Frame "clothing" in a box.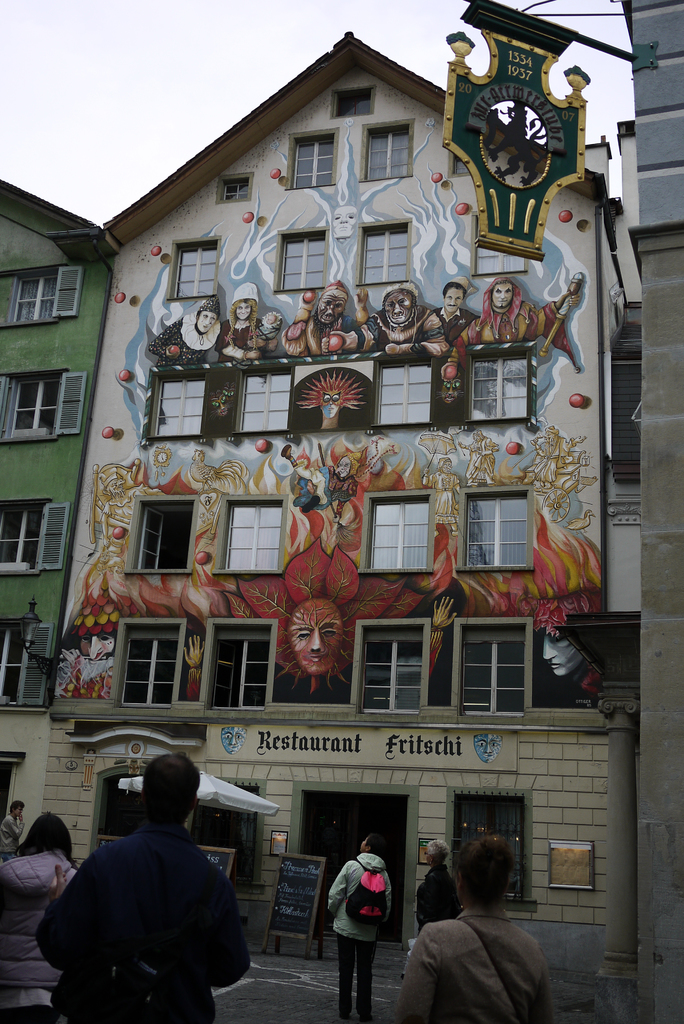
[416,862,461,935].
